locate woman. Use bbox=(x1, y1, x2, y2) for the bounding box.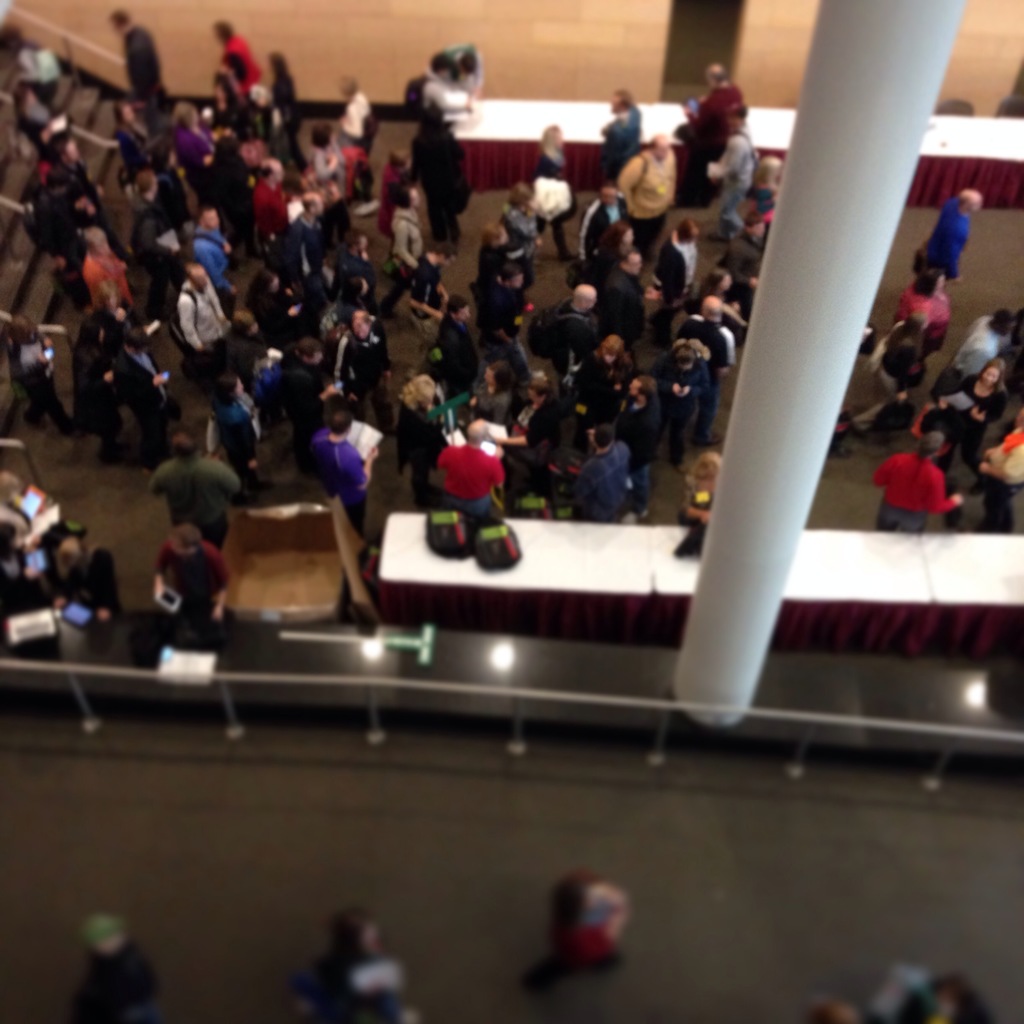
bbox=(202, 372, 269, 509).
